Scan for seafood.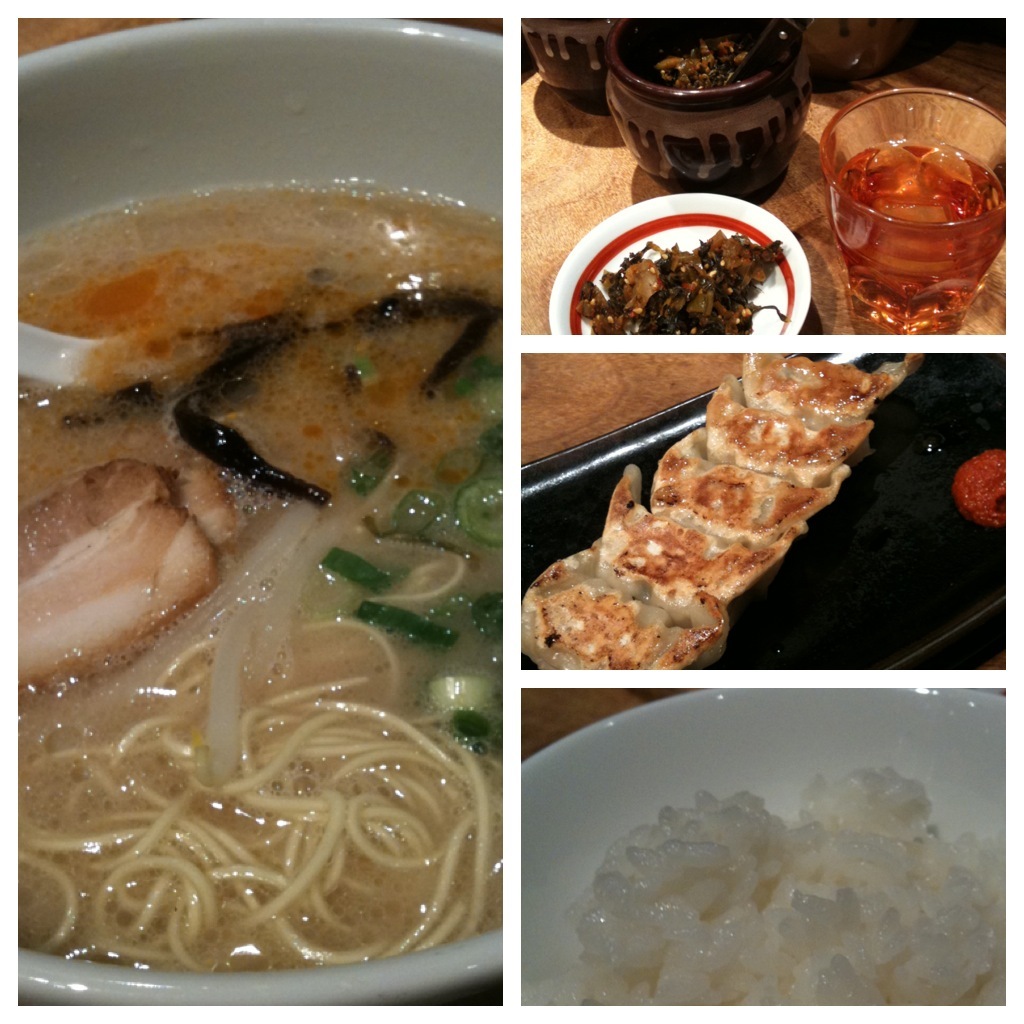
Scan result: <box>517,345,916,668</box>.
